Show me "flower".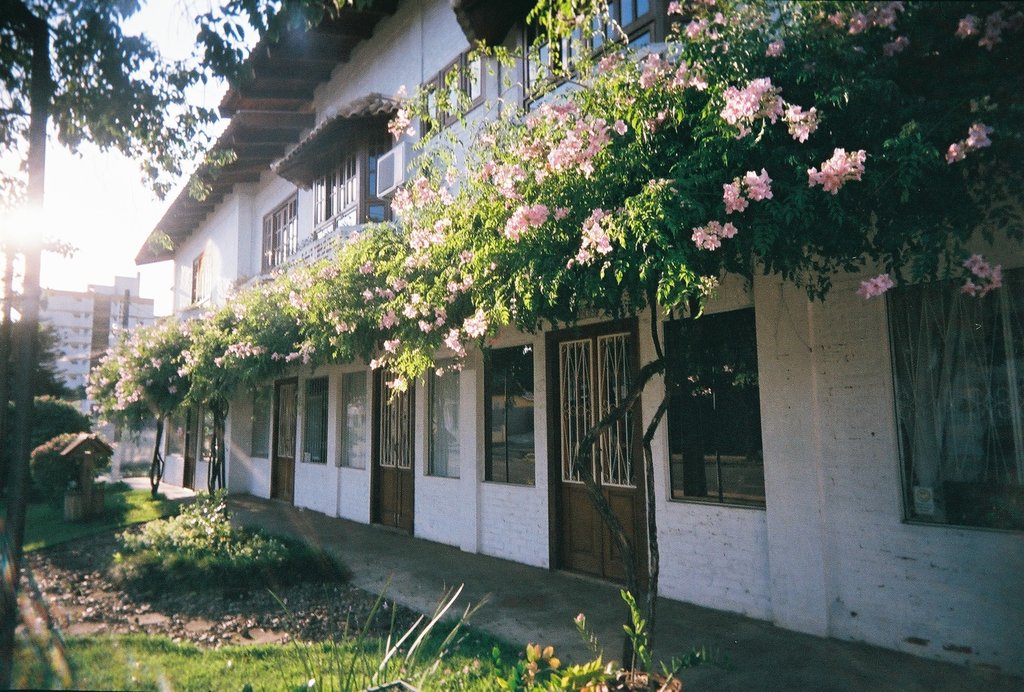
"flower" is here: left=854, top=272, right=902, bottom=301.
